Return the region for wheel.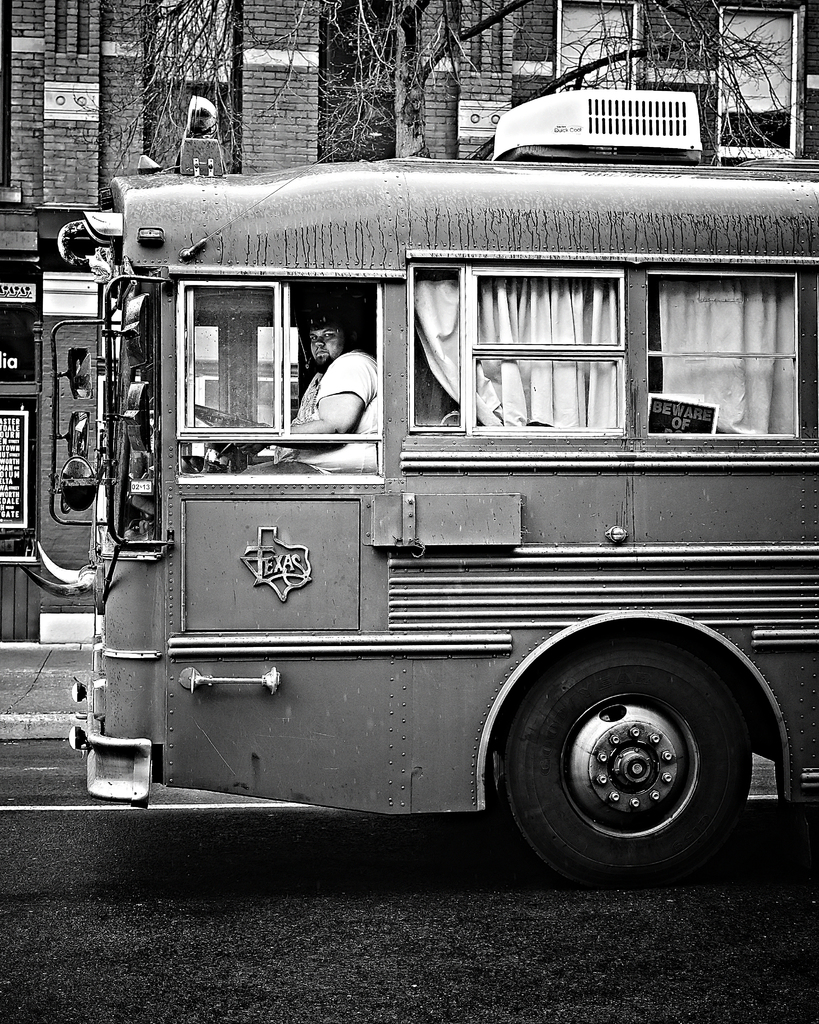
{"left": 495, "top": 623, "right": 779, "bottom": 870}.
